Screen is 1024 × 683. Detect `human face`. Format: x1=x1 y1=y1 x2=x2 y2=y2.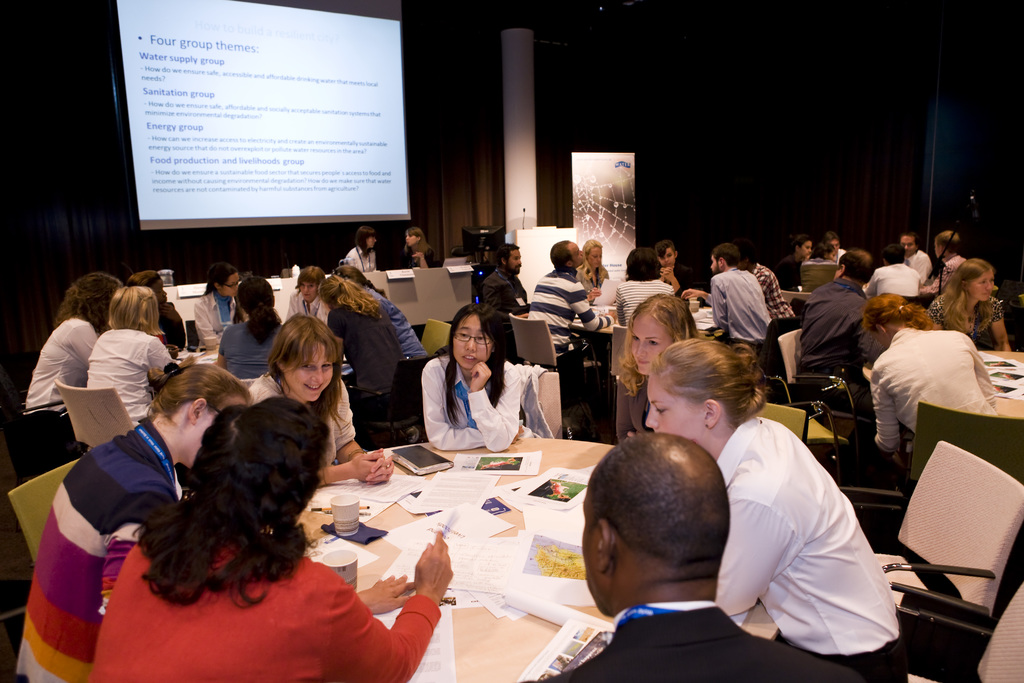
x1=647 y1=372 x2=705 y2=444.
